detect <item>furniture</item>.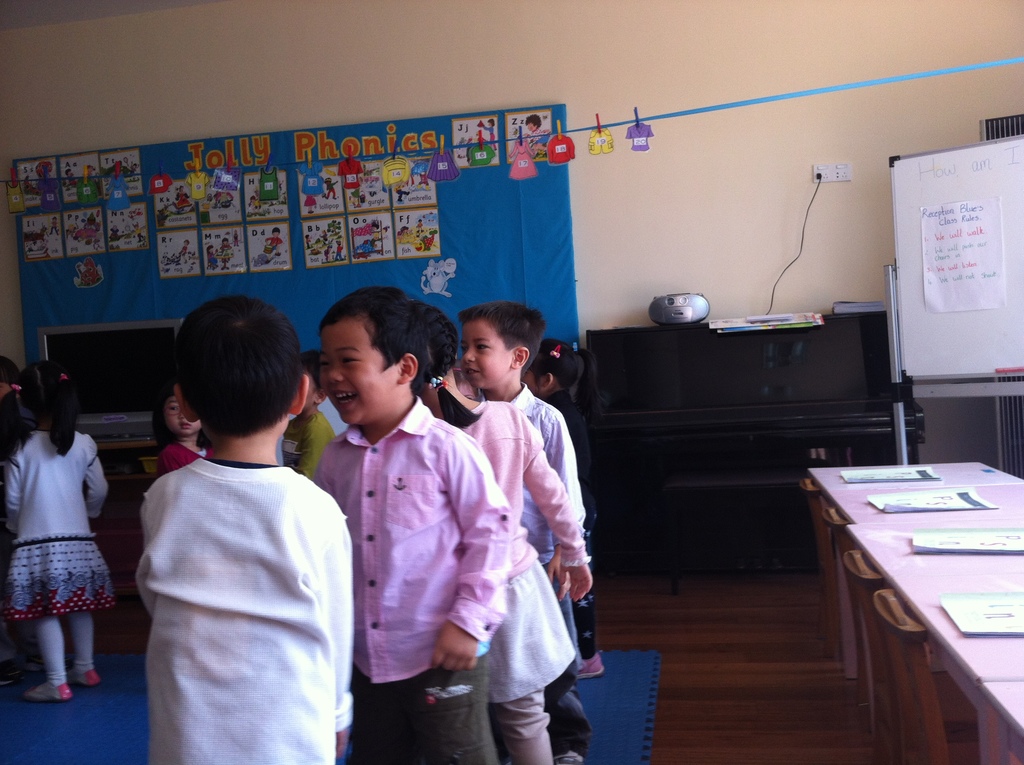
Detected at crop(797, 467, 1023, 764).
